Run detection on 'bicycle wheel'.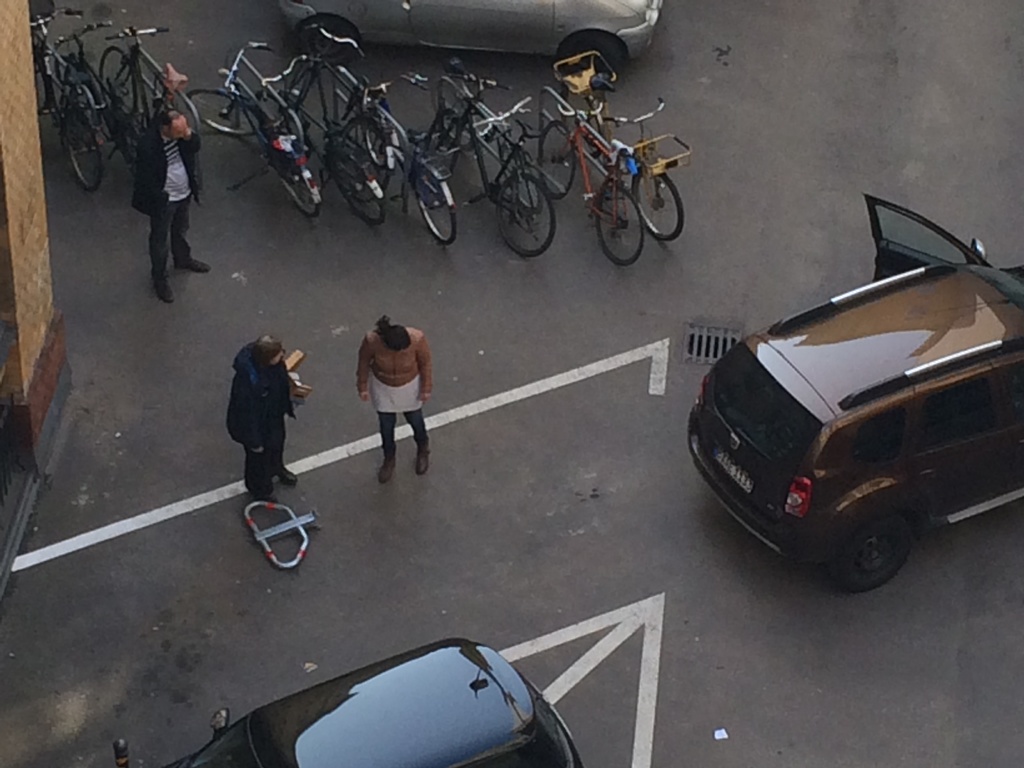
Result: (left=429, top=115, right=460, bottom=184).
